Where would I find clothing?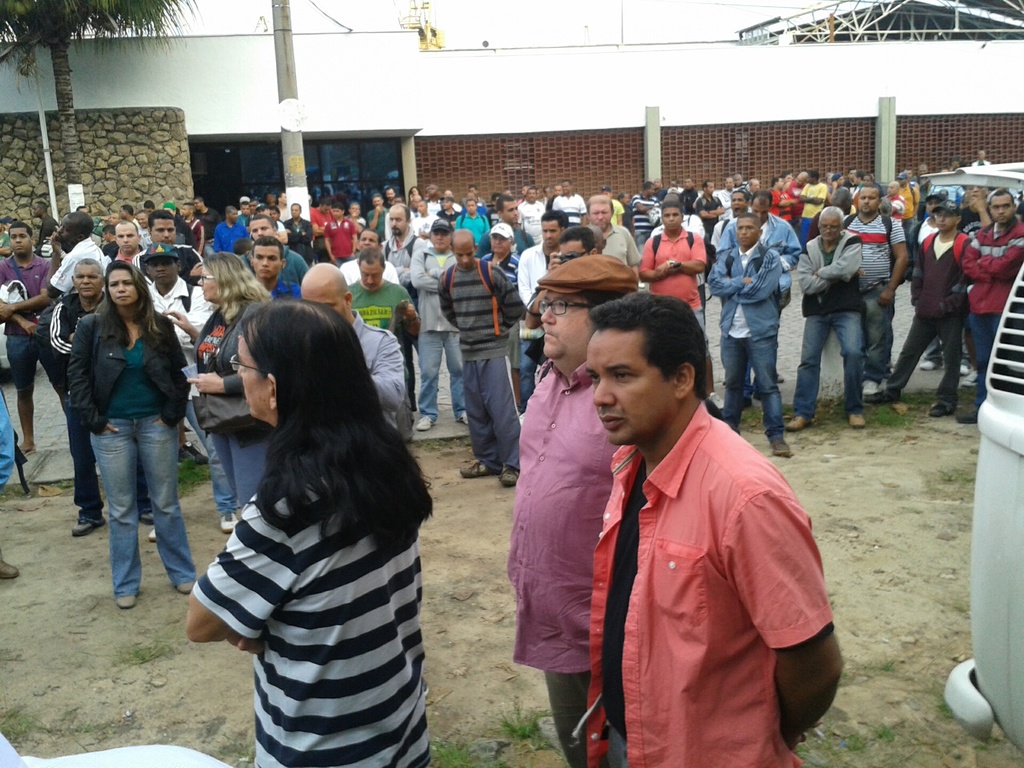
At <box>336,261,405,286</box>.
